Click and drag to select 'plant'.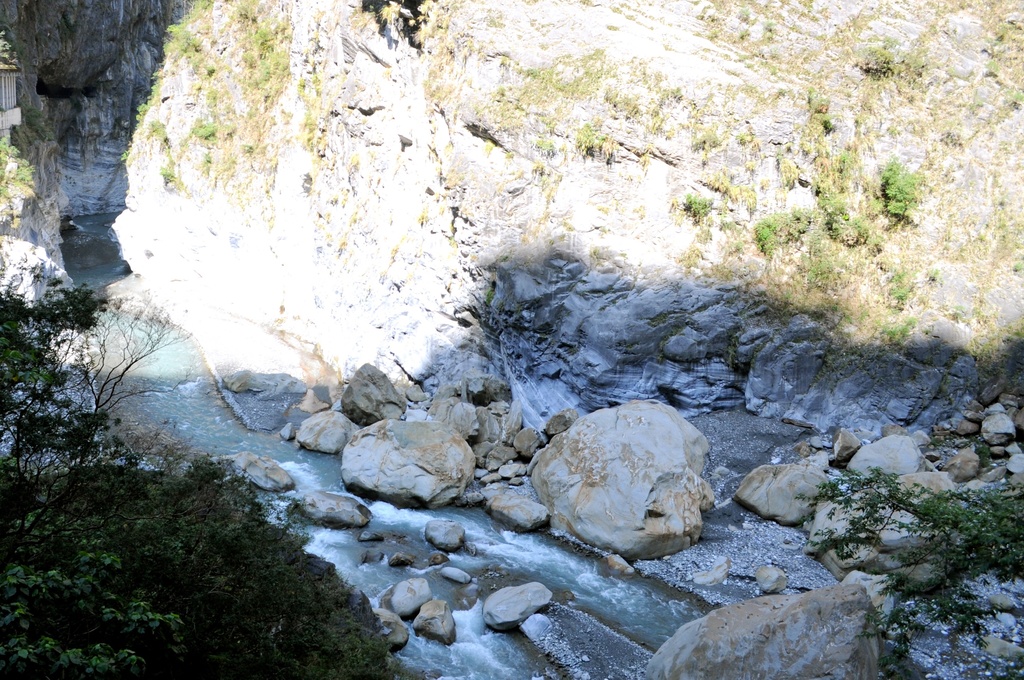
Selection: box=[0, 129, 35, 224].
